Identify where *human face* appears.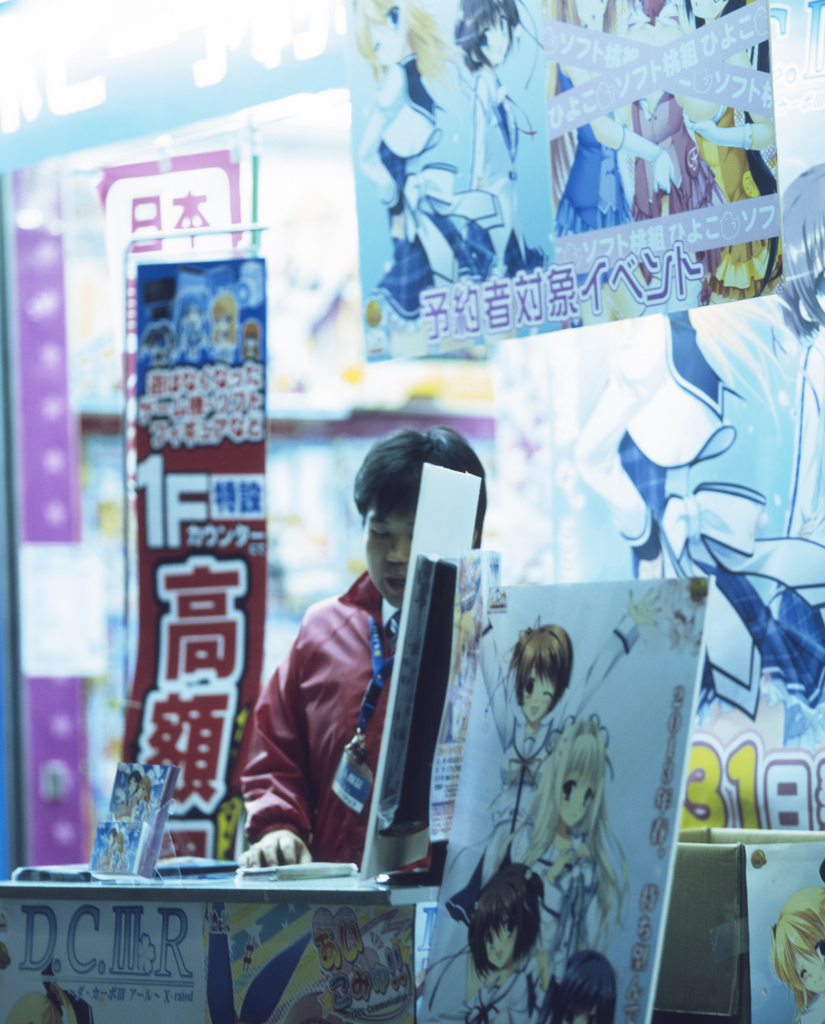
Appears at l=518, t=662, r=554, b=724.
